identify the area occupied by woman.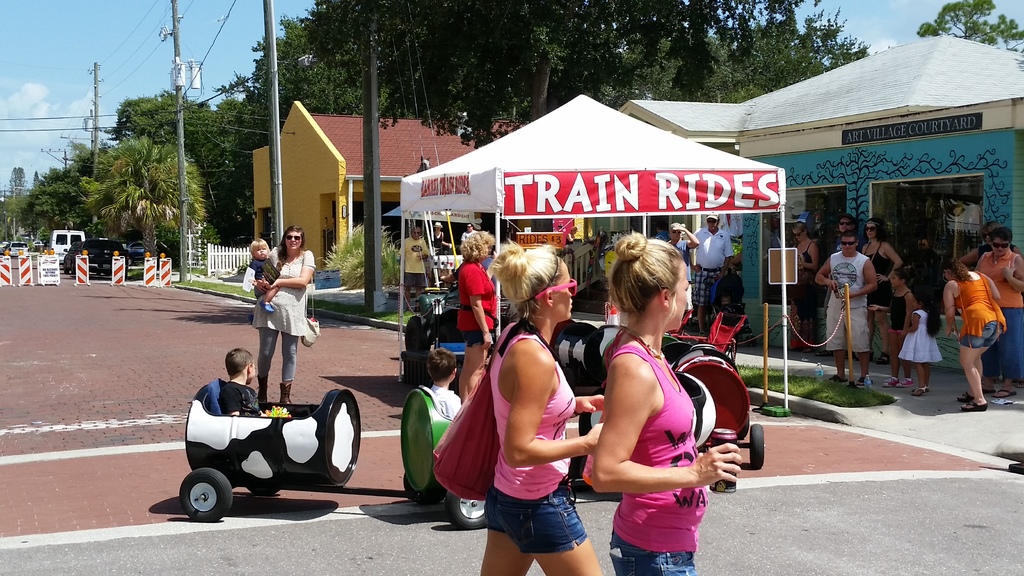
Area: rect(471, 233, 620, 575).
